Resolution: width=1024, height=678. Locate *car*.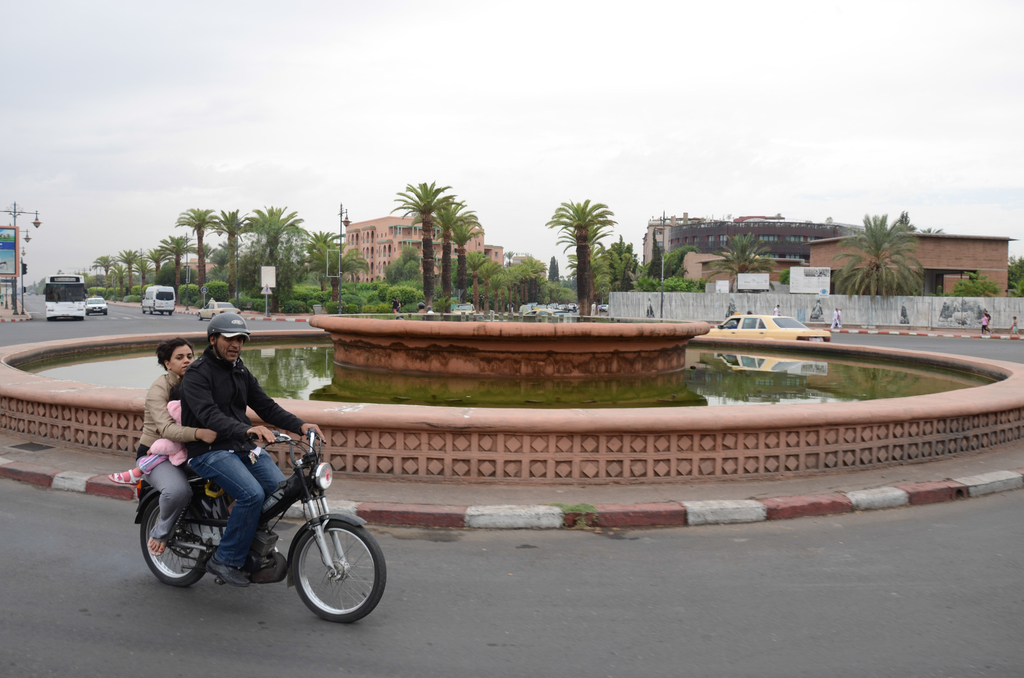
691:311:830:343.
